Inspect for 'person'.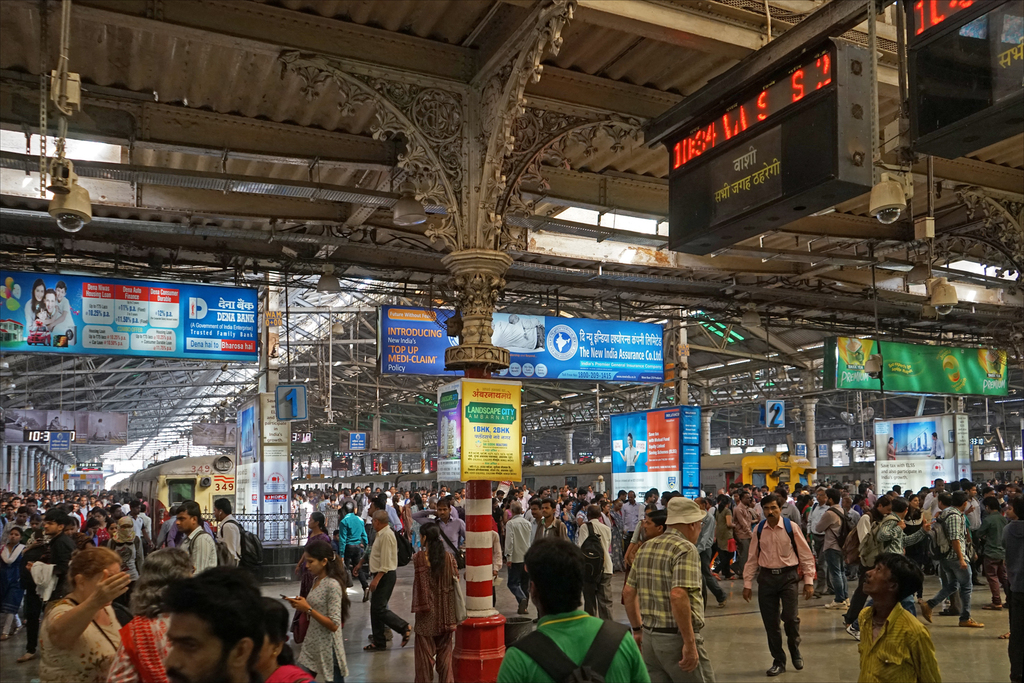
Inspection: (42,290,66,333).
